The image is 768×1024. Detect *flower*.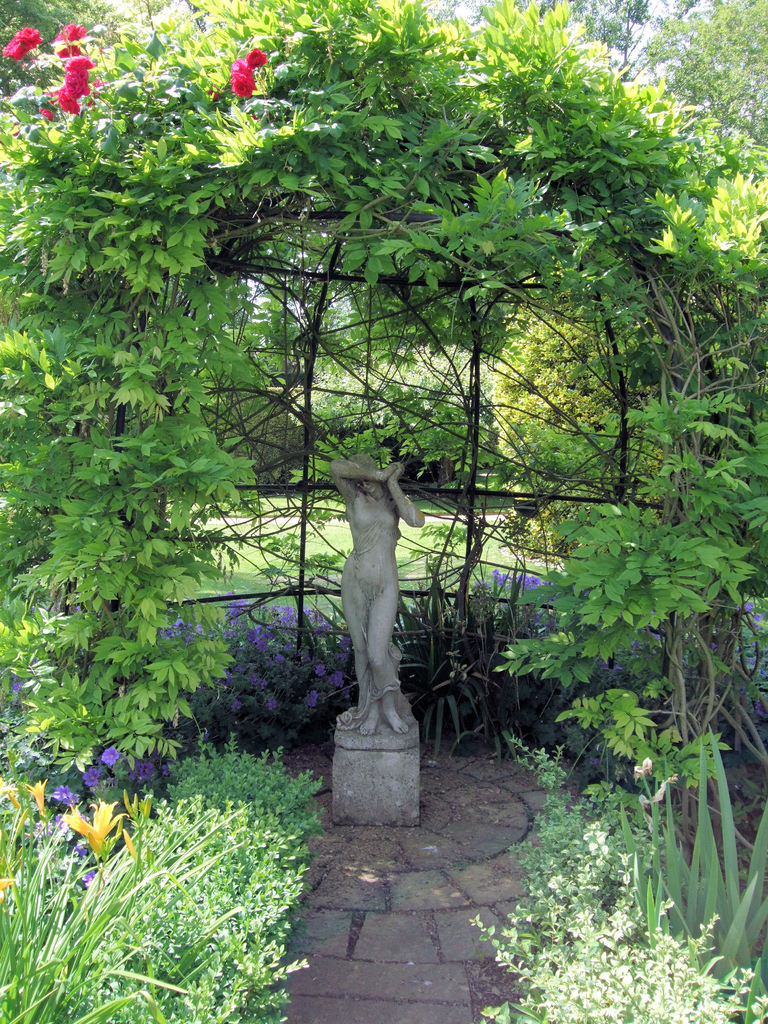
Detection: Rect(37, 108, 52, 122).
